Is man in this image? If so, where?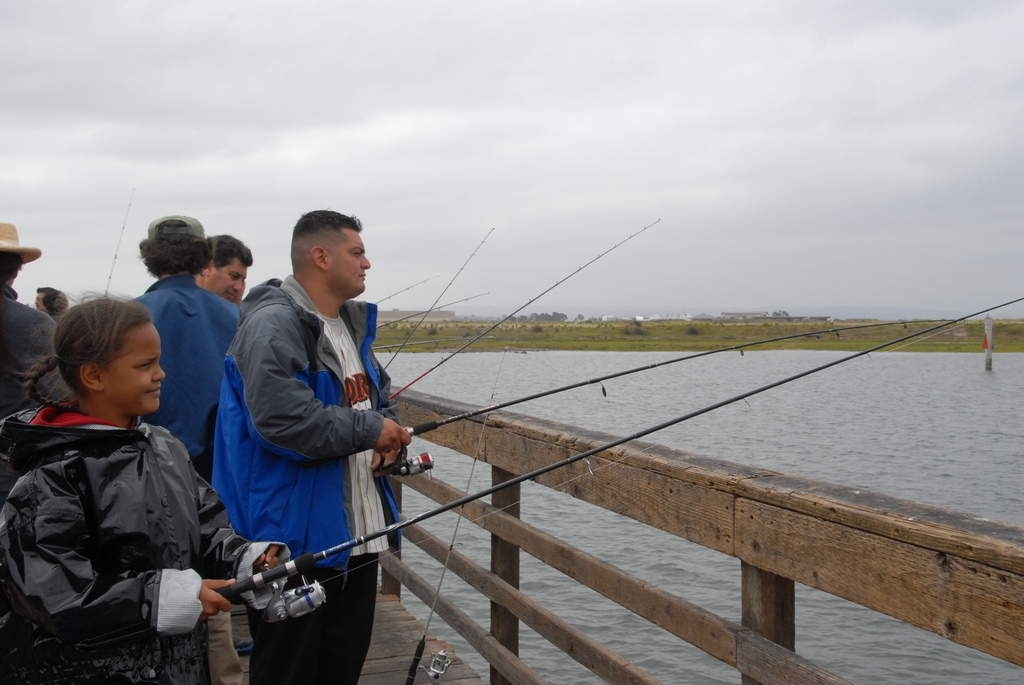
Yes, at (left=191, top=232, right=253, bottom=301).
